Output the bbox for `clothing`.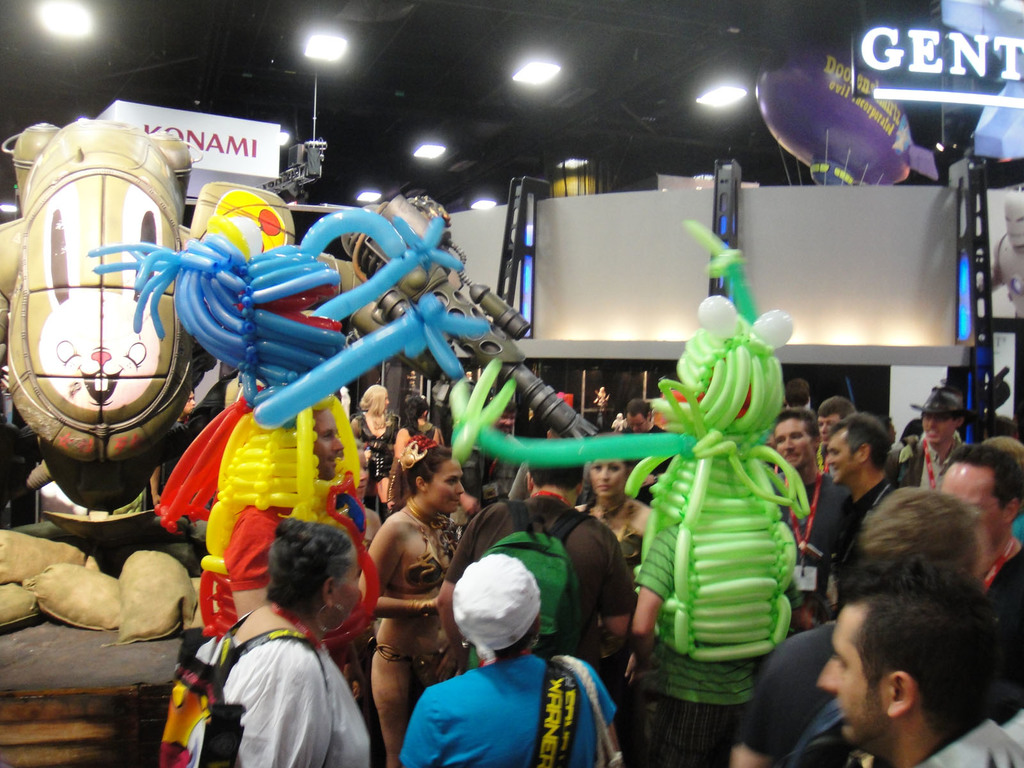
box=[771, 458, 840, 614].
